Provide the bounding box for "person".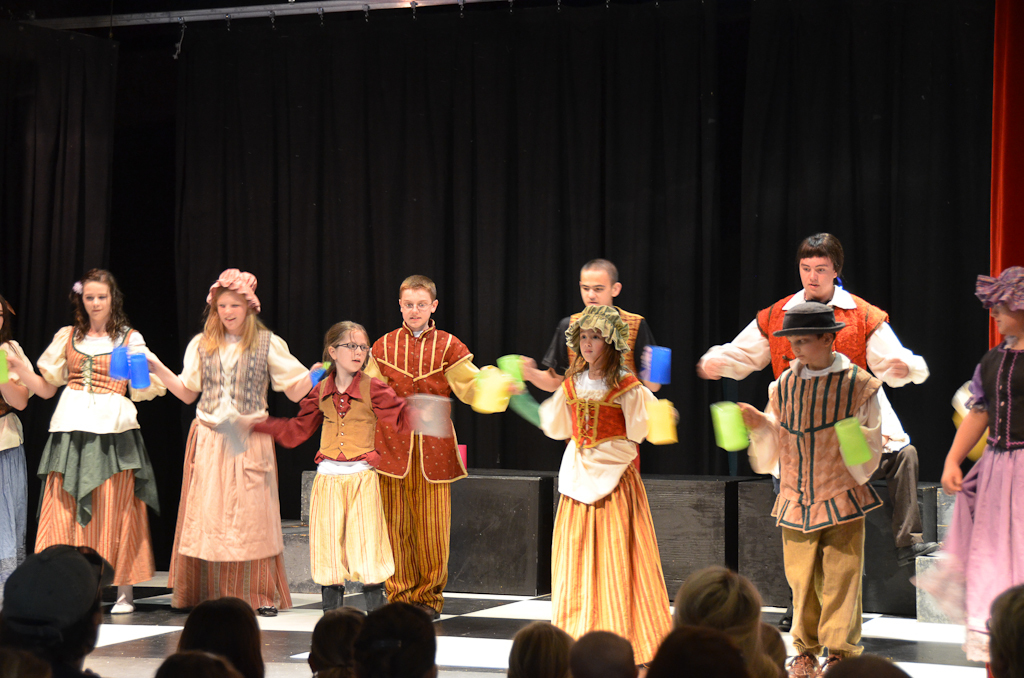
[643, 559, 780, 677].
